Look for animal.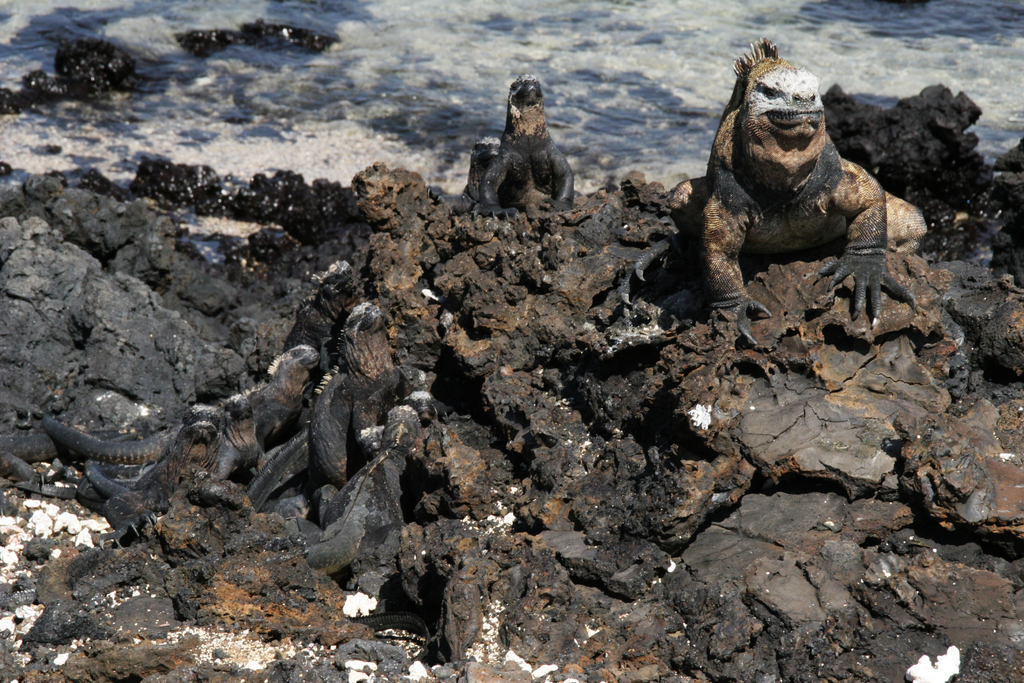
Found: bbox=[421, 70, 577, 220].
